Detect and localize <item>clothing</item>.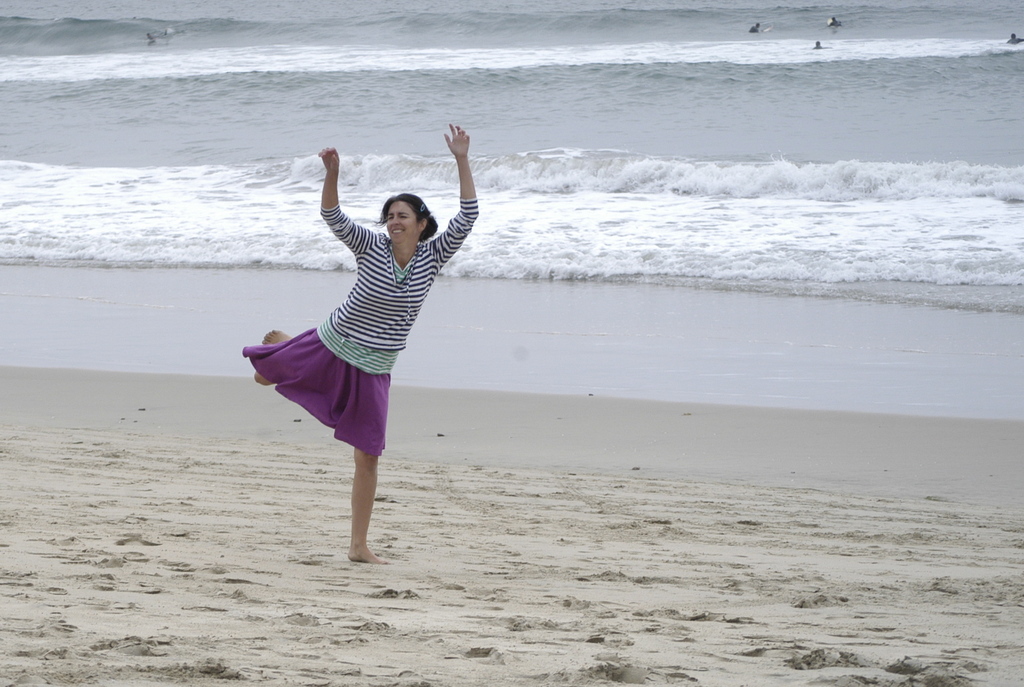
Localized at <region>238, 196, 478, 464</region>.
